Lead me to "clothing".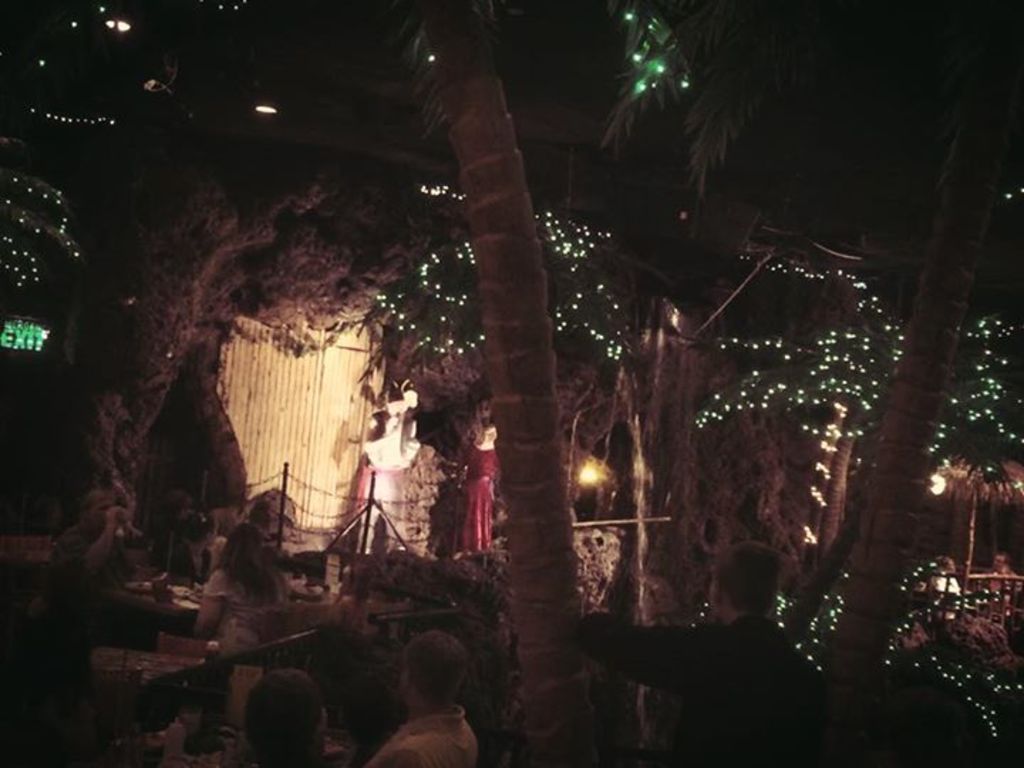
Lead to <bbox>449, 442, 503, 556</bbox>.
